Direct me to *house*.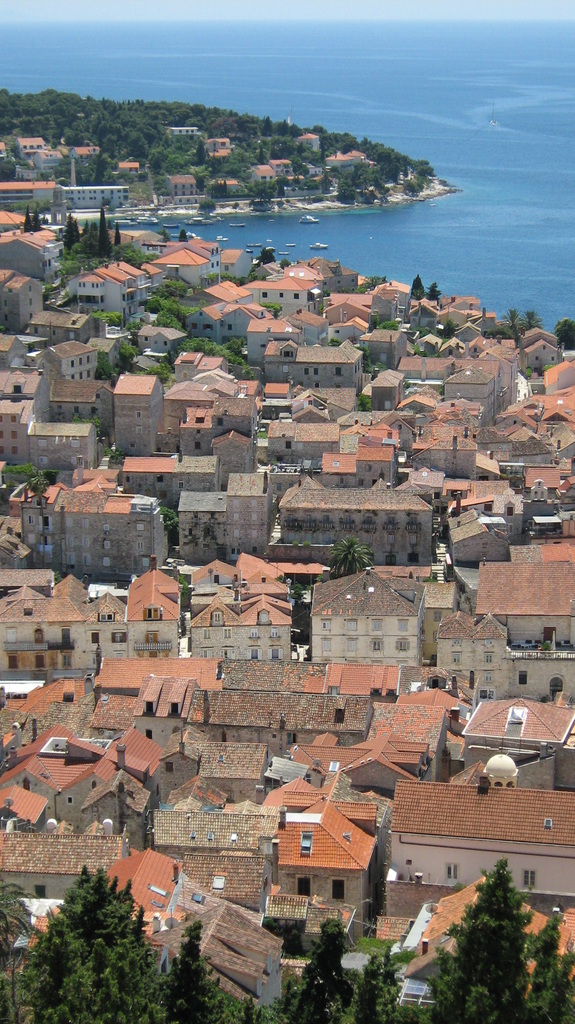
Direction: 28,419,98,473.
